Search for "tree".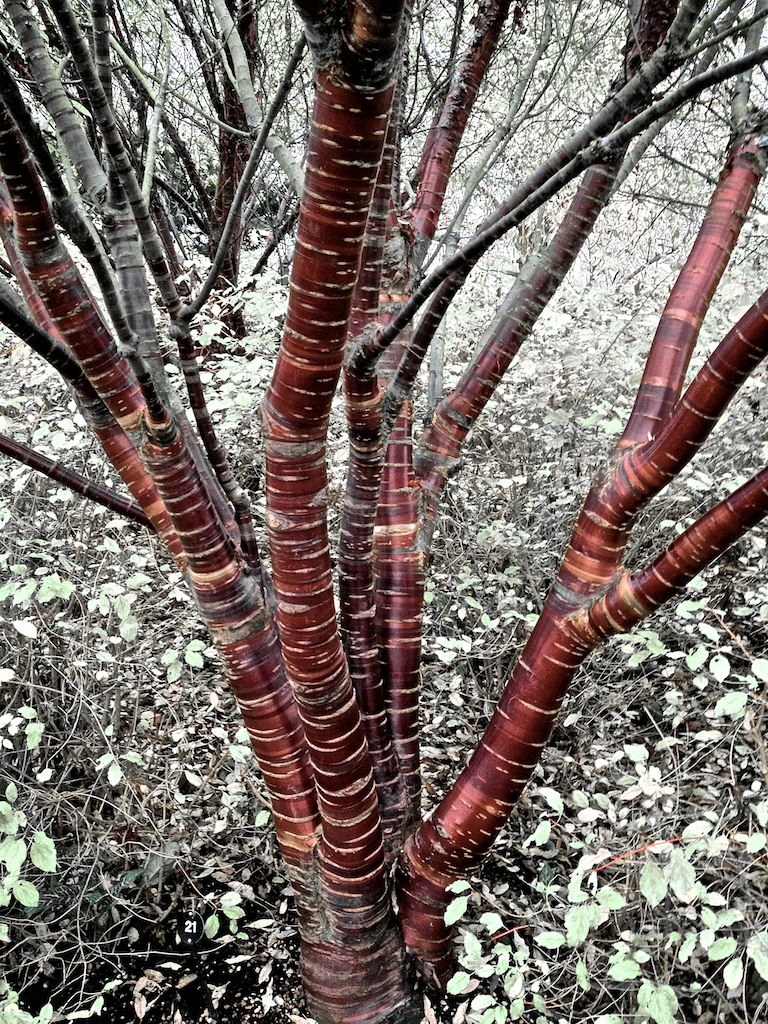
Found at rect(0, 12, 767, 962).
